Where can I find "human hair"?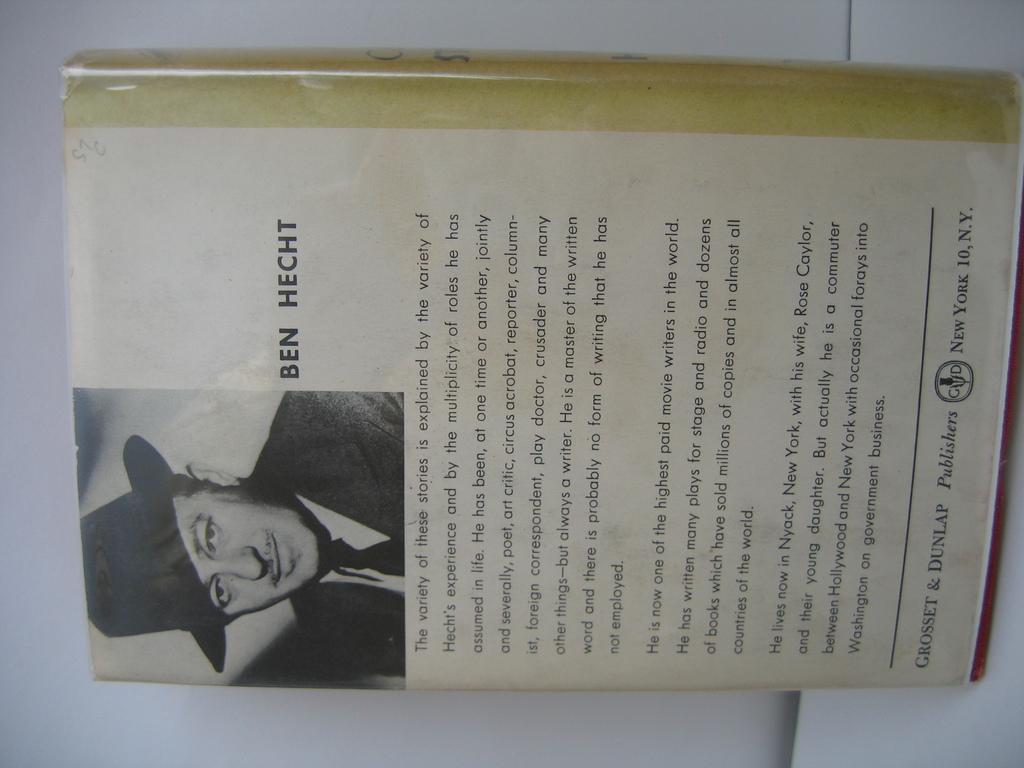
You can find it at BBox(157, 470, 205, 507).
